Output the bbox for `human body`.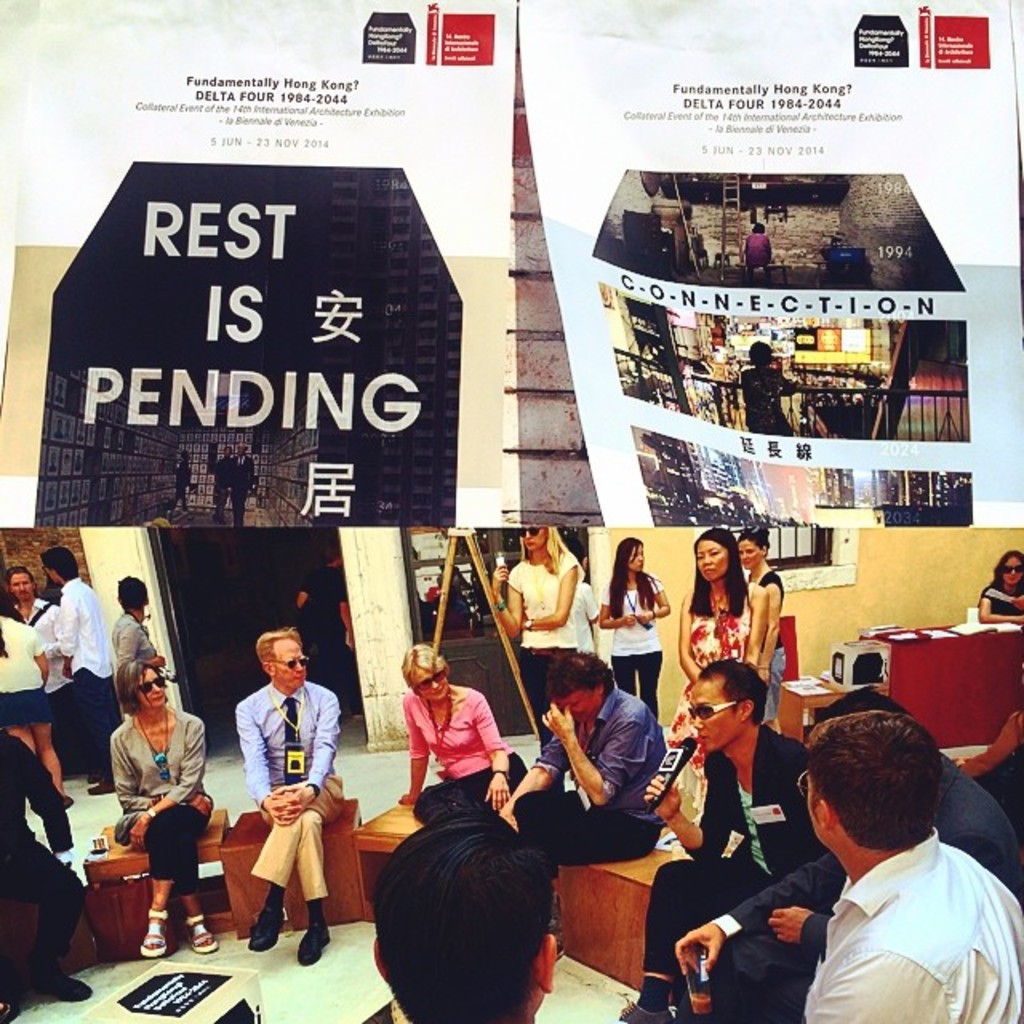
(left=739, top=366, right=795, bottom=434).
